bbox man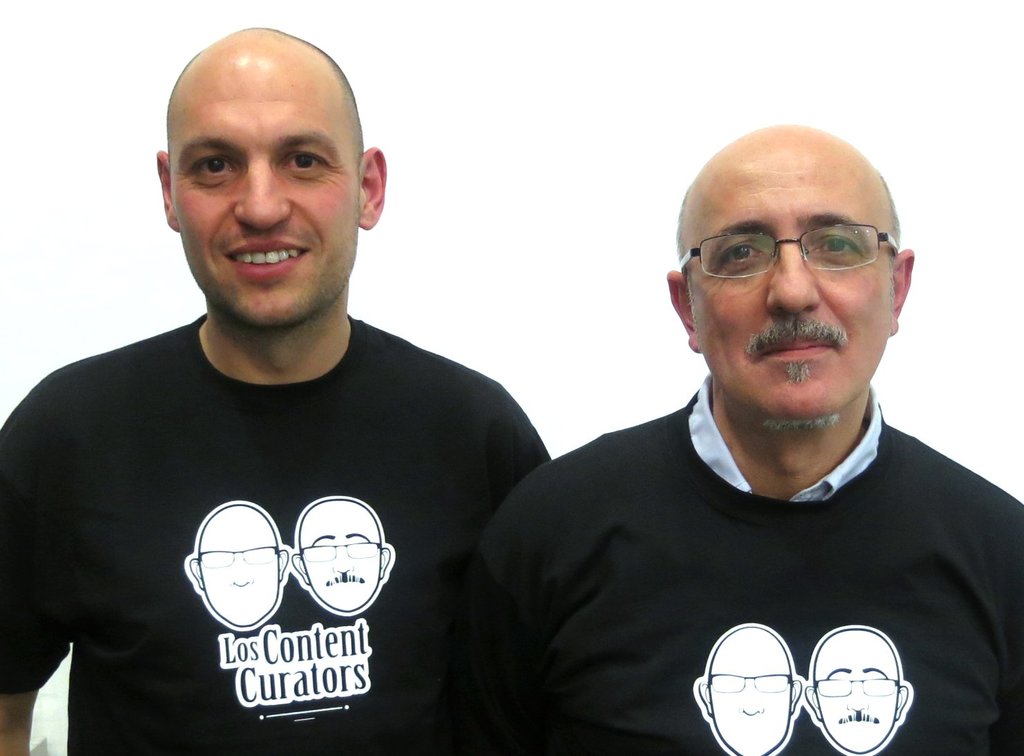
0/23/557/755
